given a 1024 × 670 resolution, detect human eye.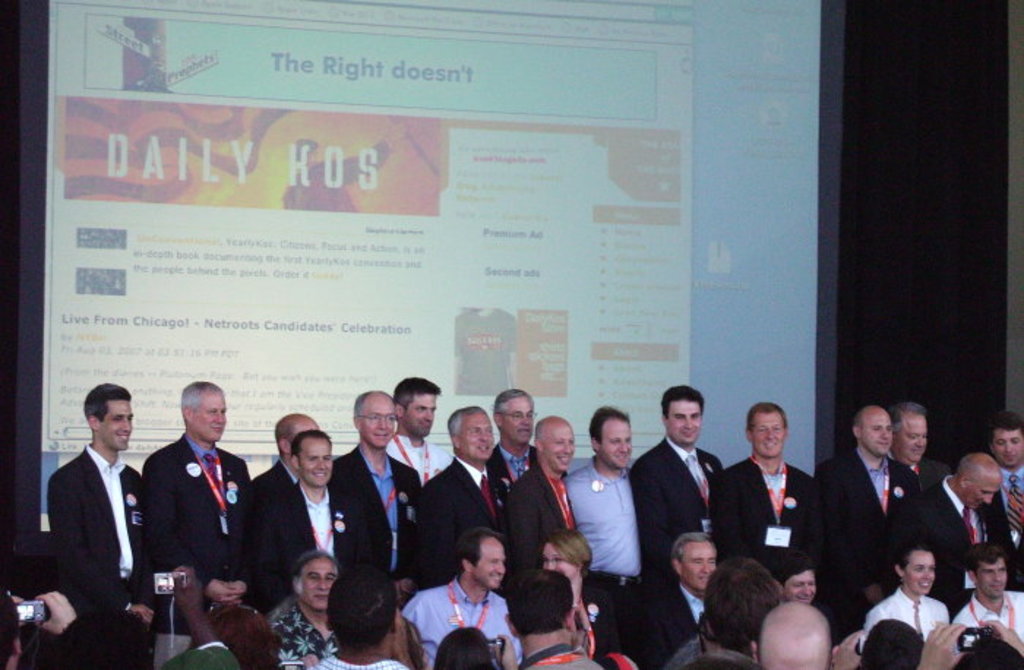
[309, 575, 320, 581].
